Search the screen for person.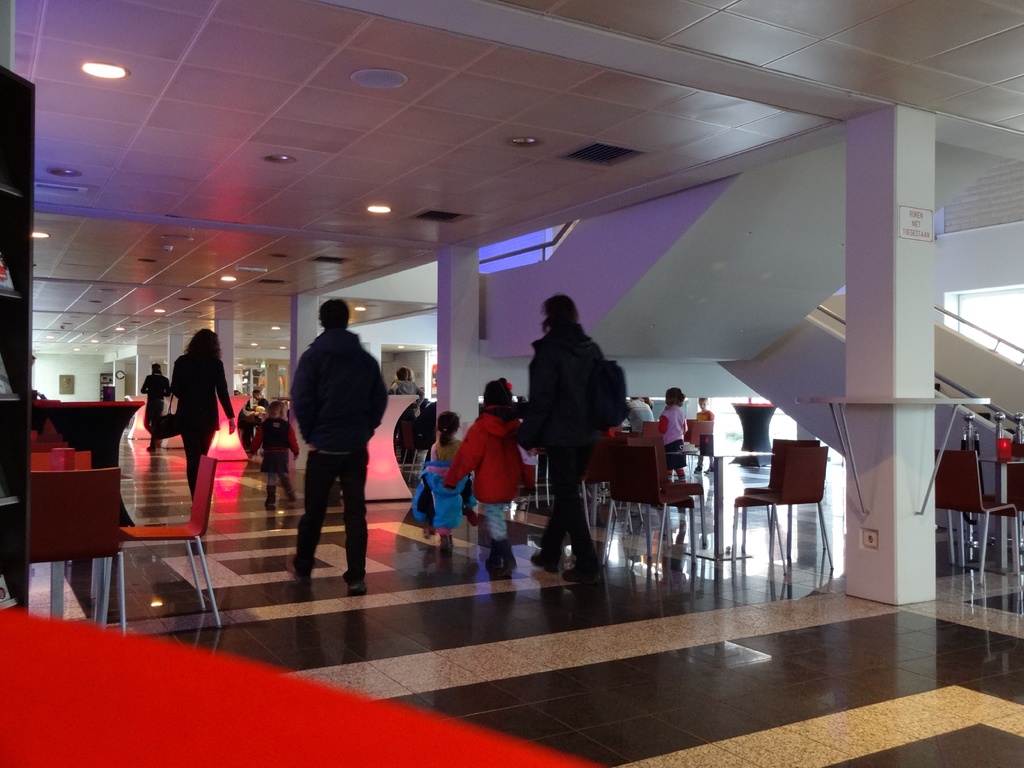
Found at pyautogui.locateOnScreen(284, 290, 391, 597).
